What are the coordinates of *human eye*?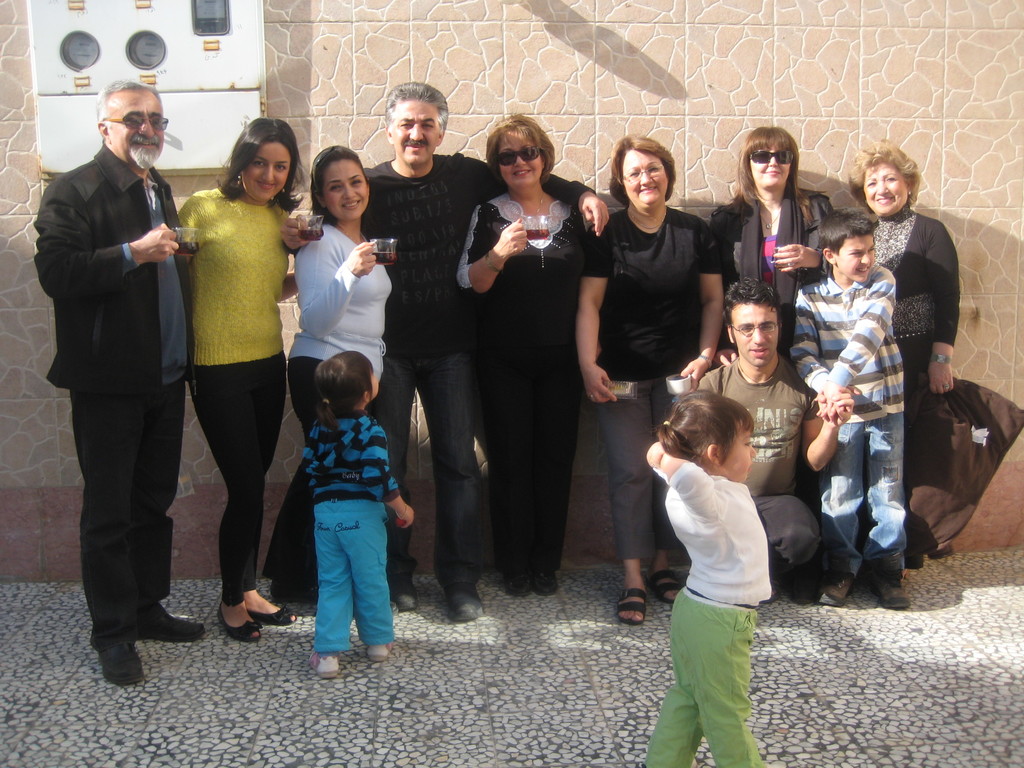
left=251, top=158, right=263, bottom=169.
